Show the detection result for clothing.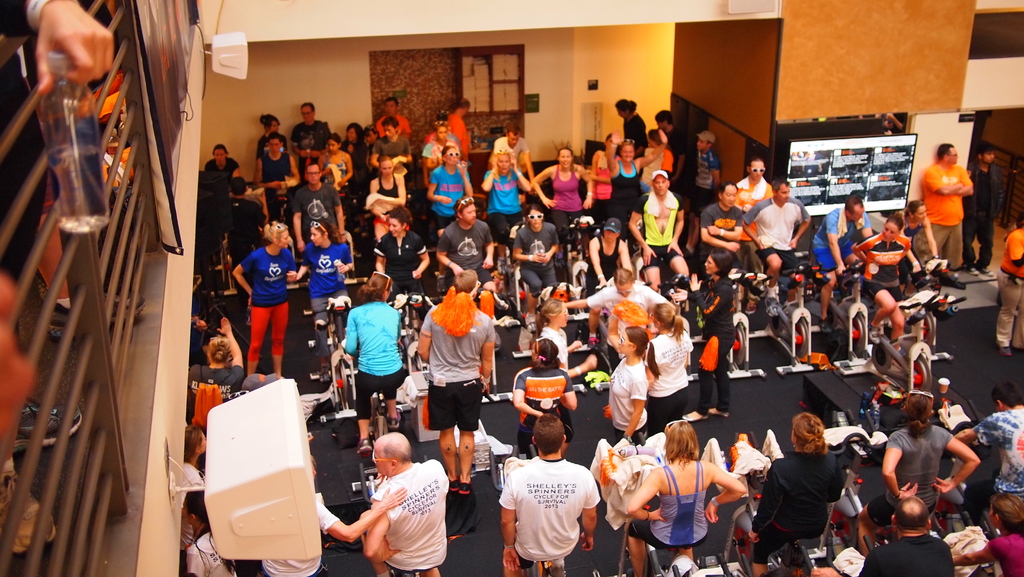
(422, 384, 483, 420).
